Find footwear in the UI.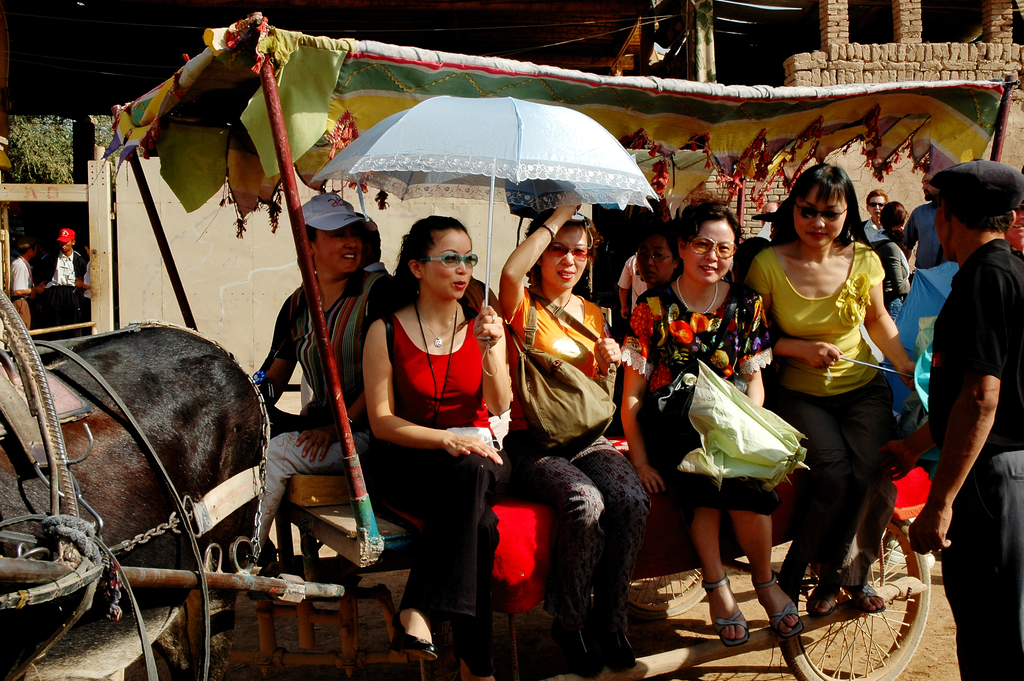
UI element at {"left": 712, "top": 573, "right": 749, "bottom": 644}.
